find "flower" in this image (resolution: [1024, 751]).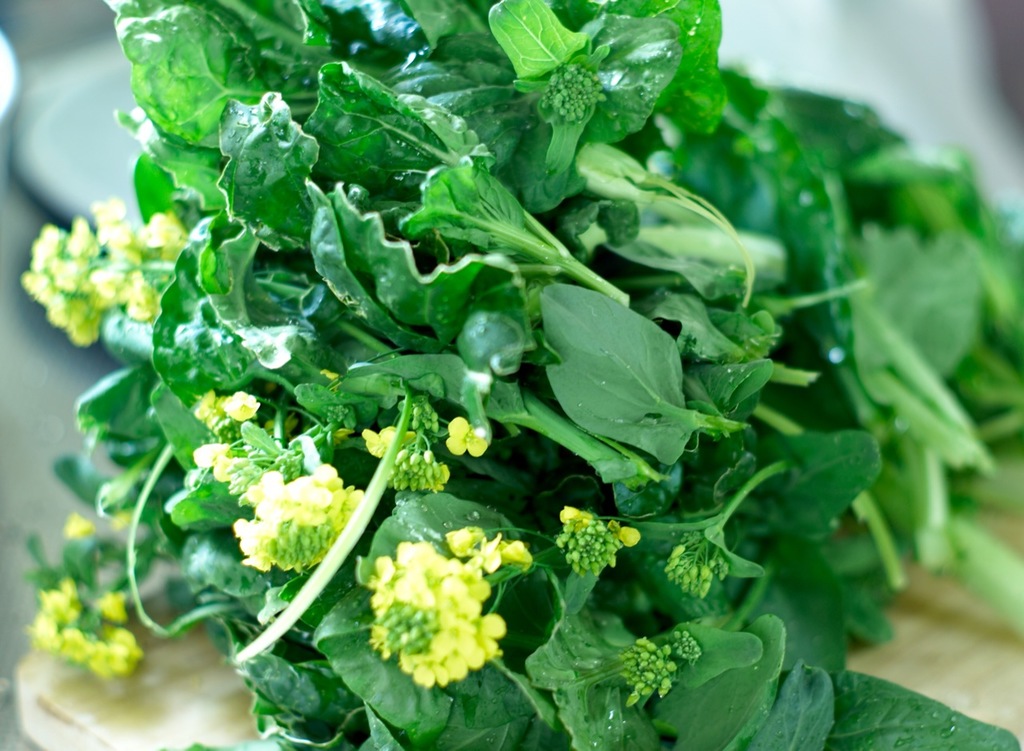
[447,417,488,457].
